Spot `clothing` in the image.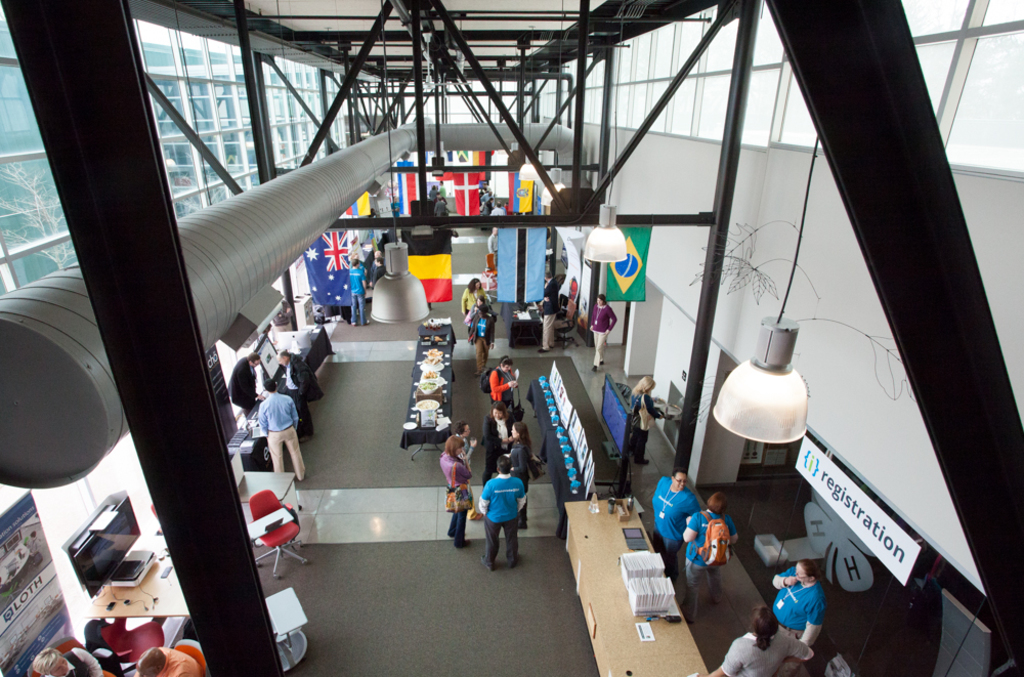
`clothing` found at {"x1": 592, "y1": 301, "x2": 609, "y2": 365}.
